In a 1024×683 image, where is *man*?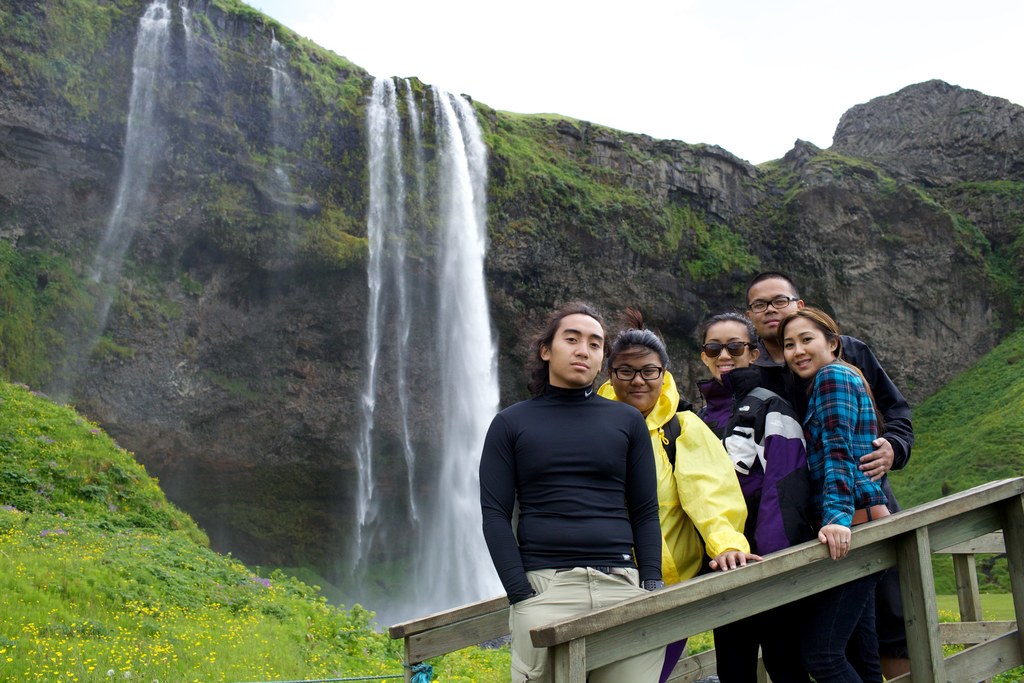
left=743, top=256, right=920, bottom=682.
